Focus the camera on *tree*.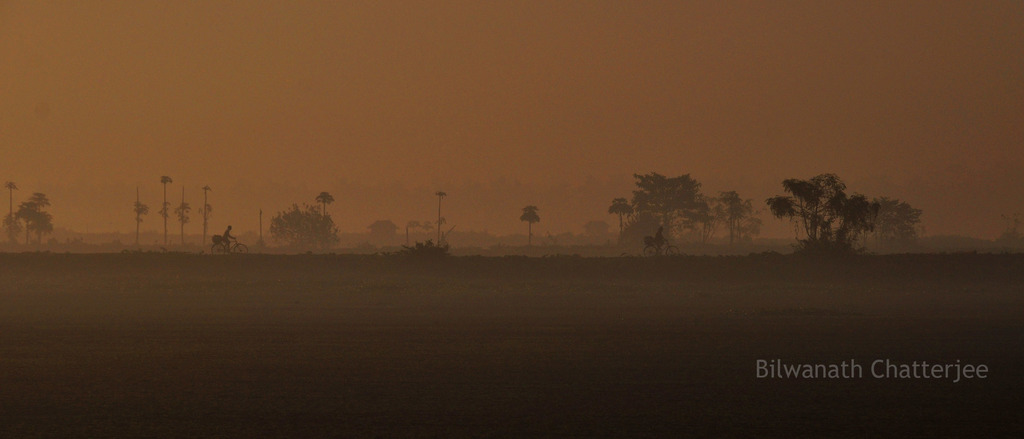
Focus region: [left=714, top=192, right=759, bottom=253].
